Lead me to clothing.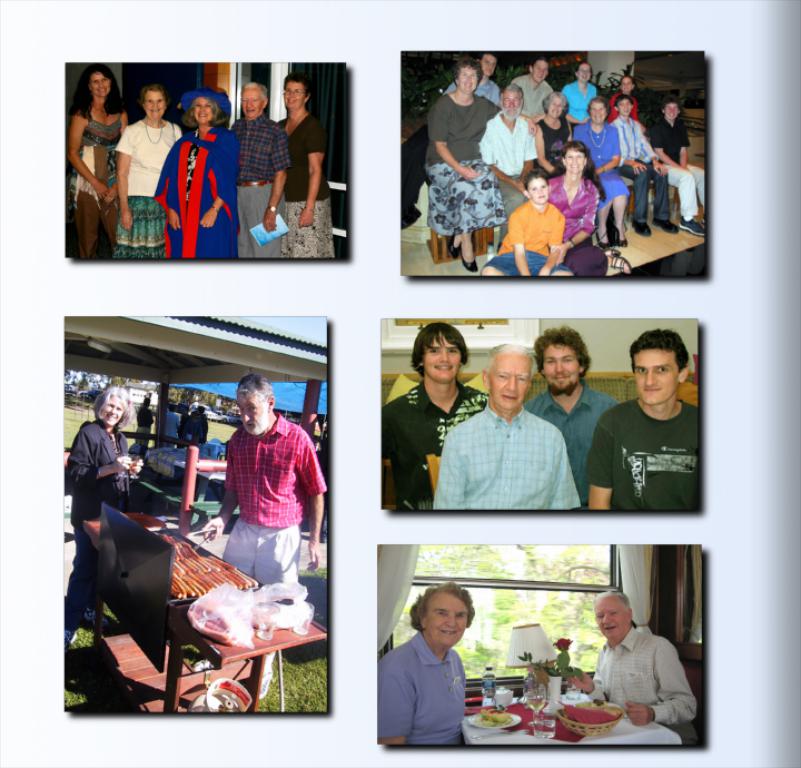
Lead to <box>425,91,502,240</box>.
